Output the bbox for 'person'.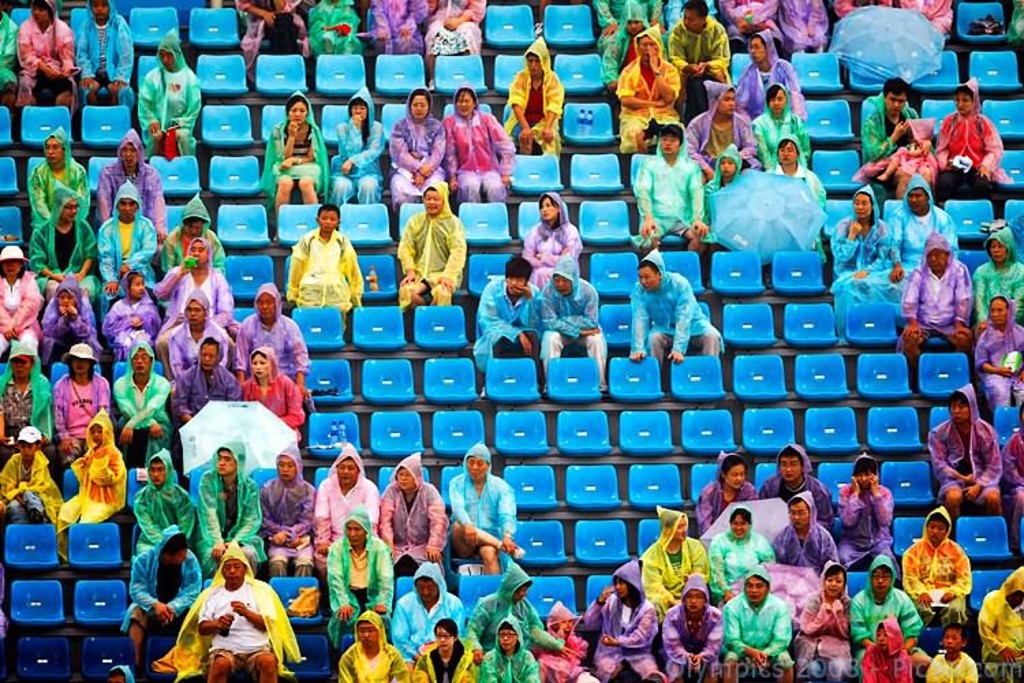
pyautogui.locateOnScreen(44, 339, 116, 474).
